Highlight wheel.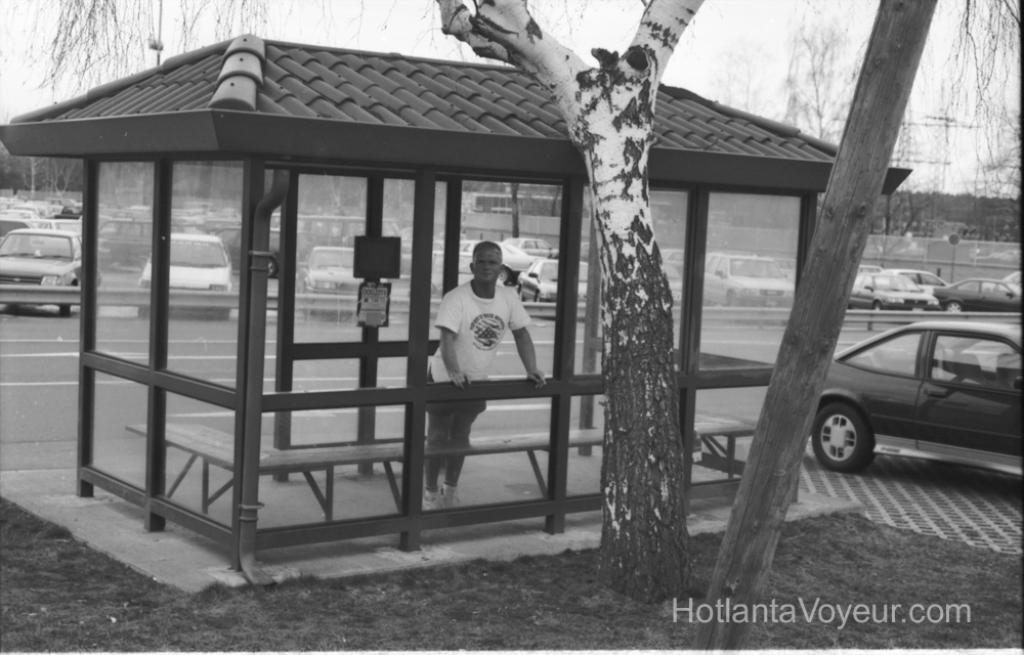
Highlighted region: bbox=[726, 292, 741, 306].
